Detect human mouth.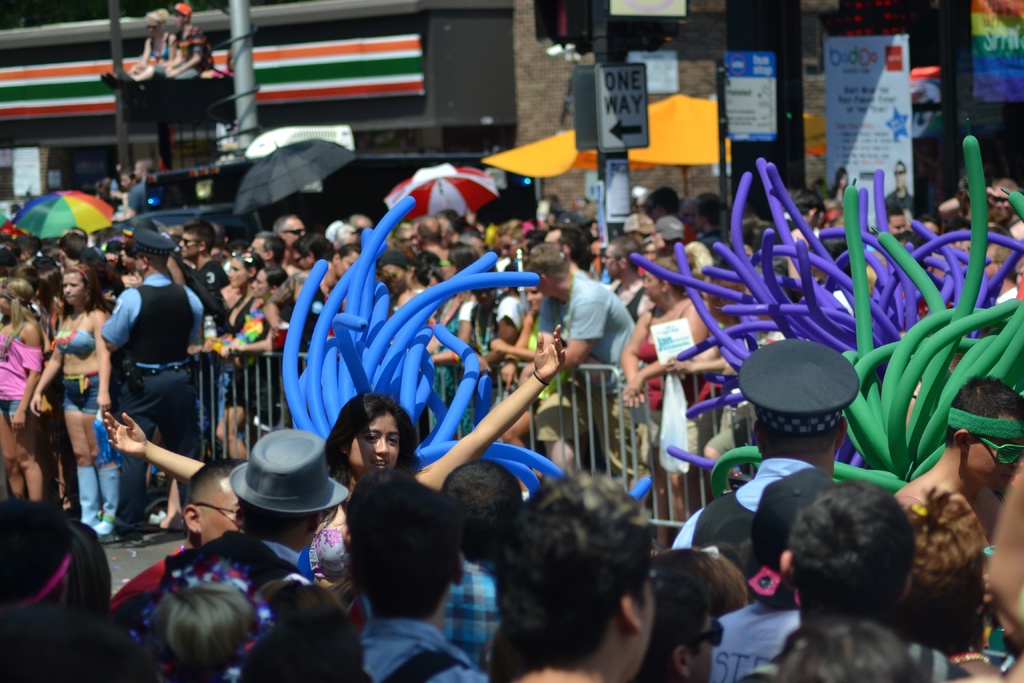
Detected at pyautogui.locateOnScreen(63, 295, 76, 302).
